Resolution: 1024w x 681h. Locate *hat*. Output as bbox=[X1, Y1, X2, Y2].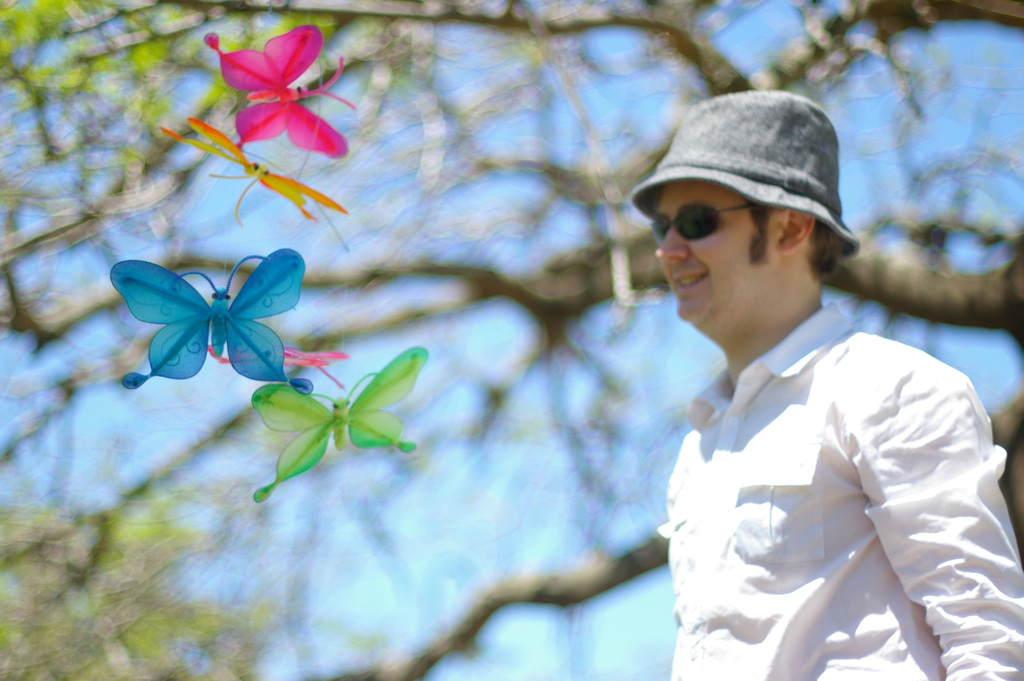
bbox=[630, 91, 863, 262].
